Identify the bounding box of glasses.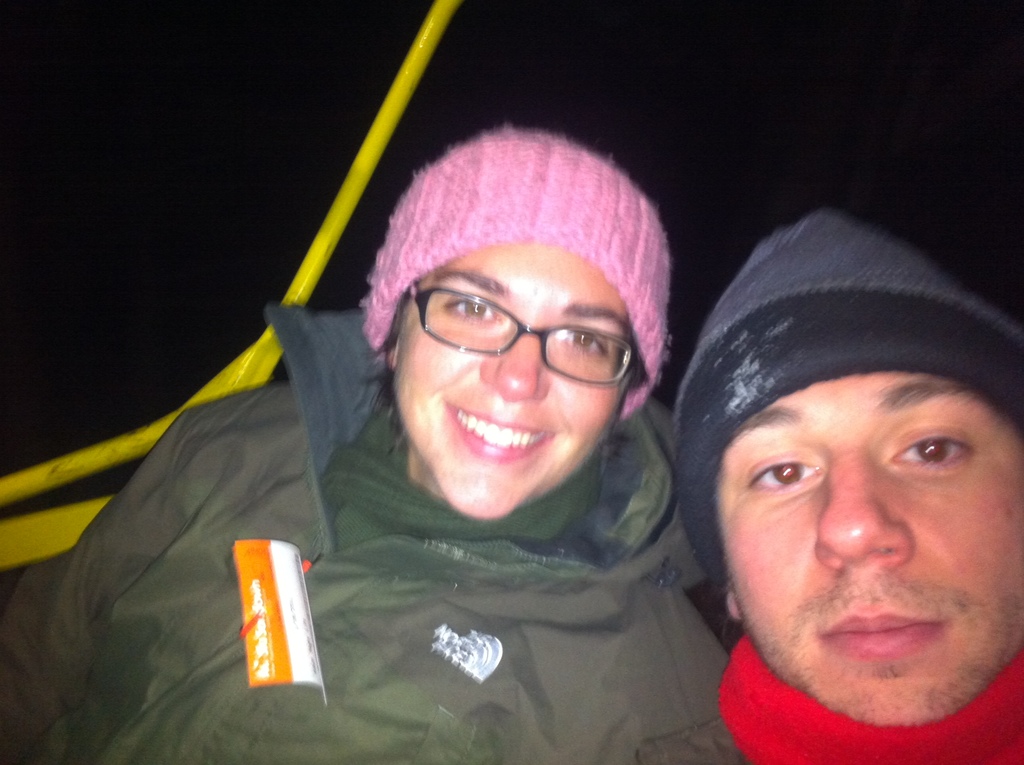
x1=408, y1=275, x2=640, y2=391.
